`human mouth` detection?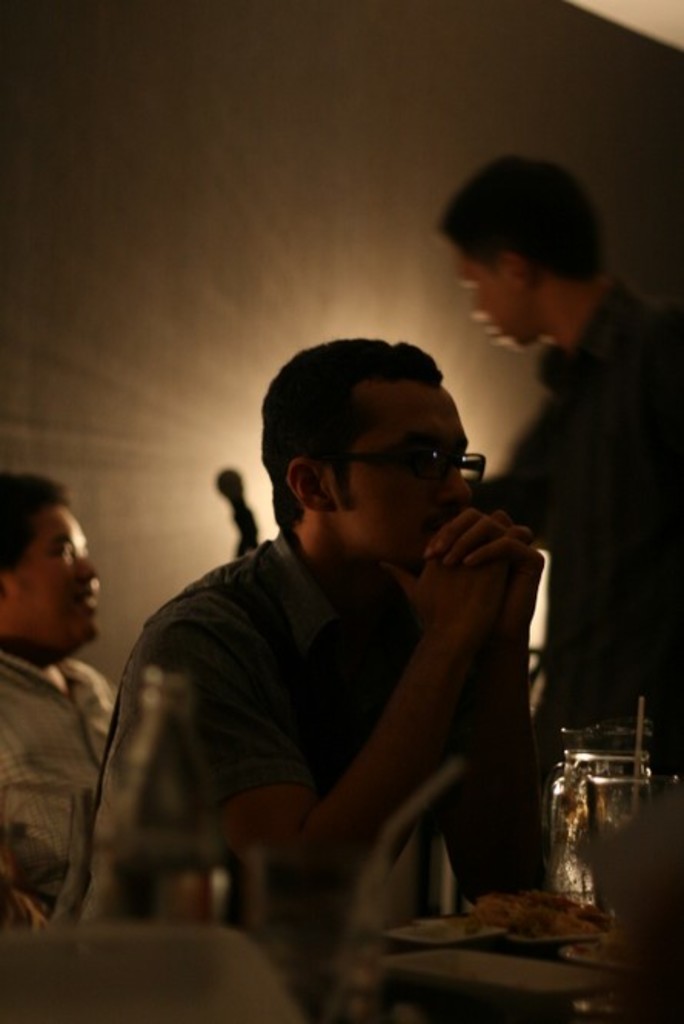
[75, 581, 100, 612]
